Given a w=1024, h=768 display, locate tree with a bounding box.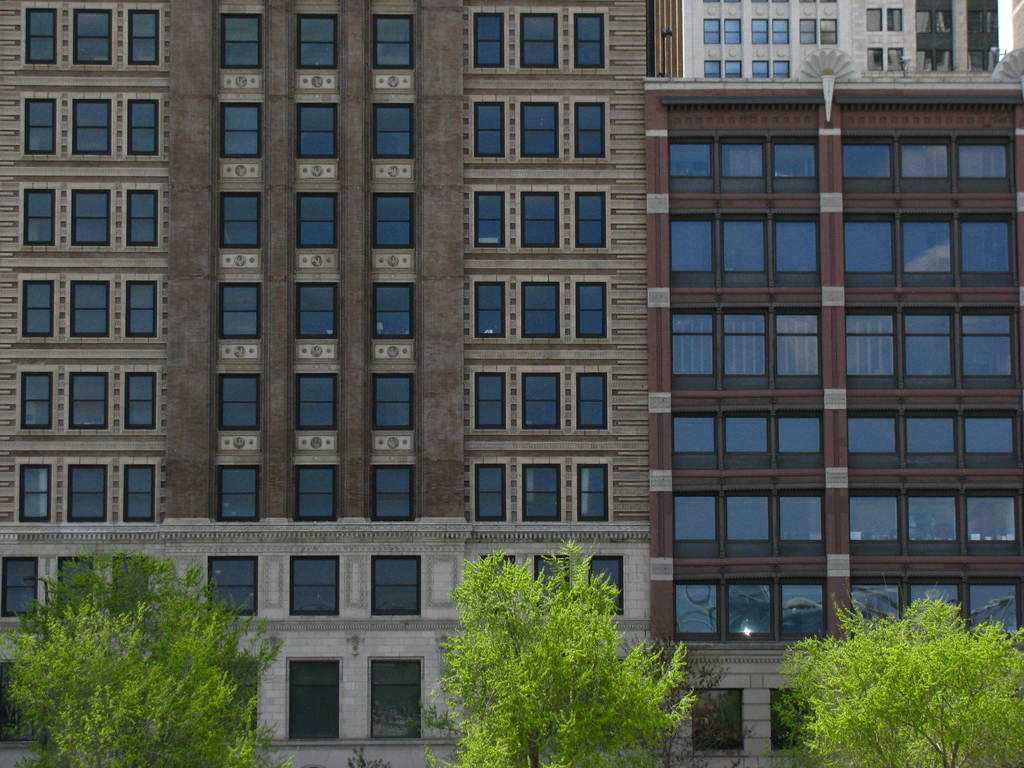
Located: crop(772, 588, 1023, 767).
